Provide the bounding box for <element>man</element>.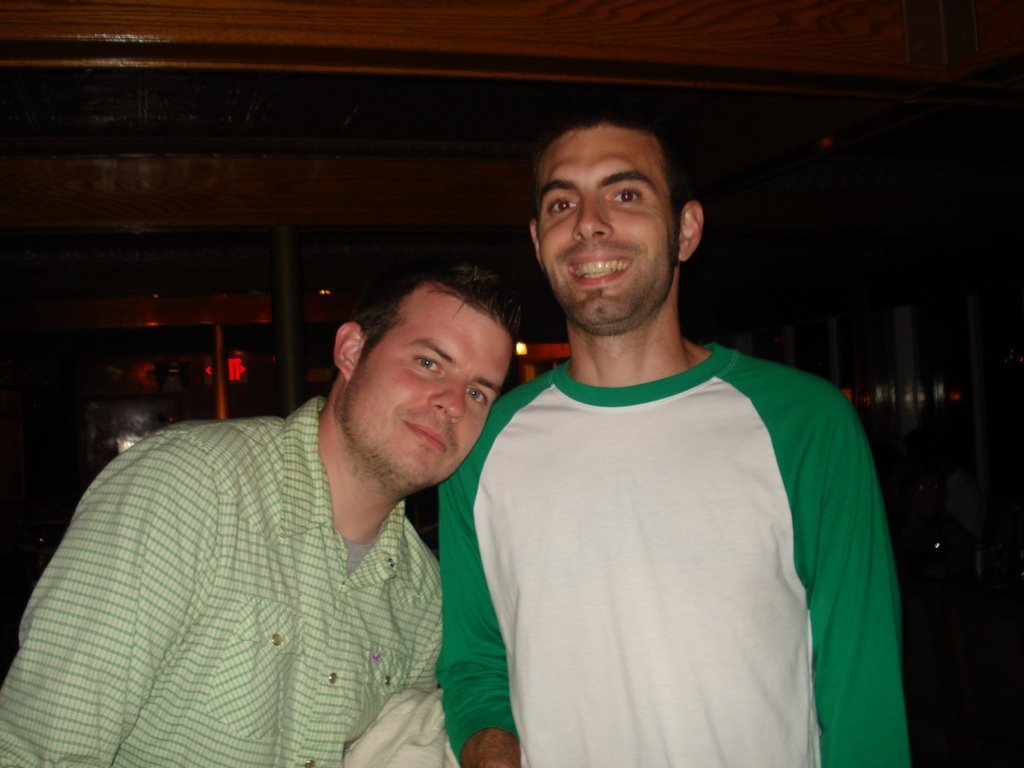
rect(434, 112, 916, 767).
